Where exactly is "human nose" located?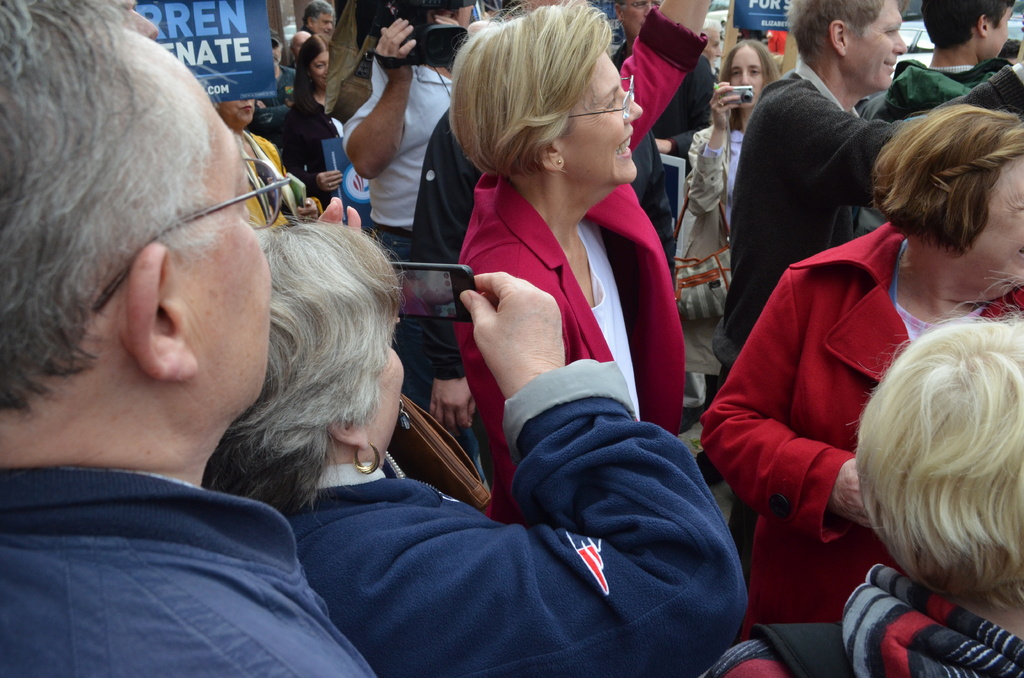
Its bounding box is BBox(739, 70, 750, 88).
